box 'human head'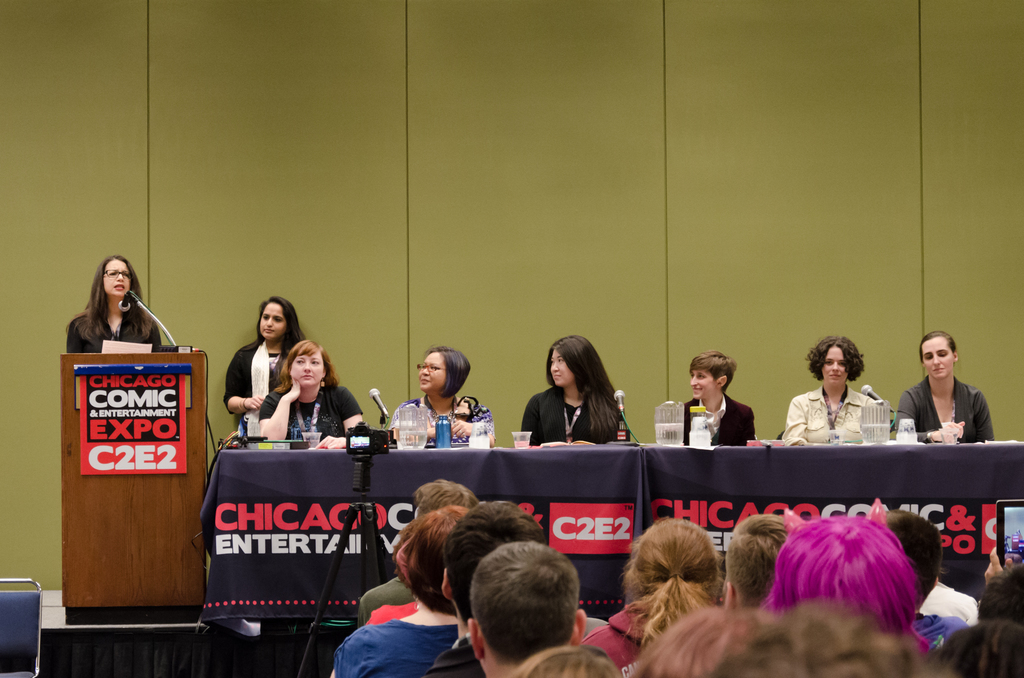
(x1=751, y1=515, x2=911, y2=633)
